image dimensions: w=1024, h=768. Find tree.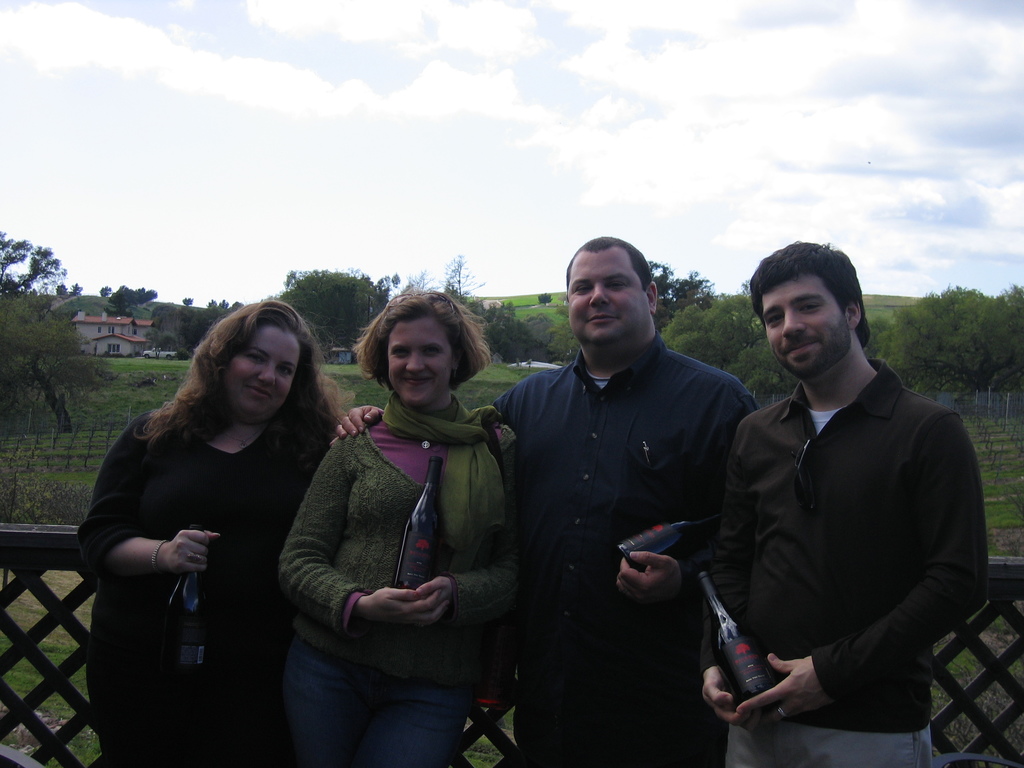
(272,264,389,367).
